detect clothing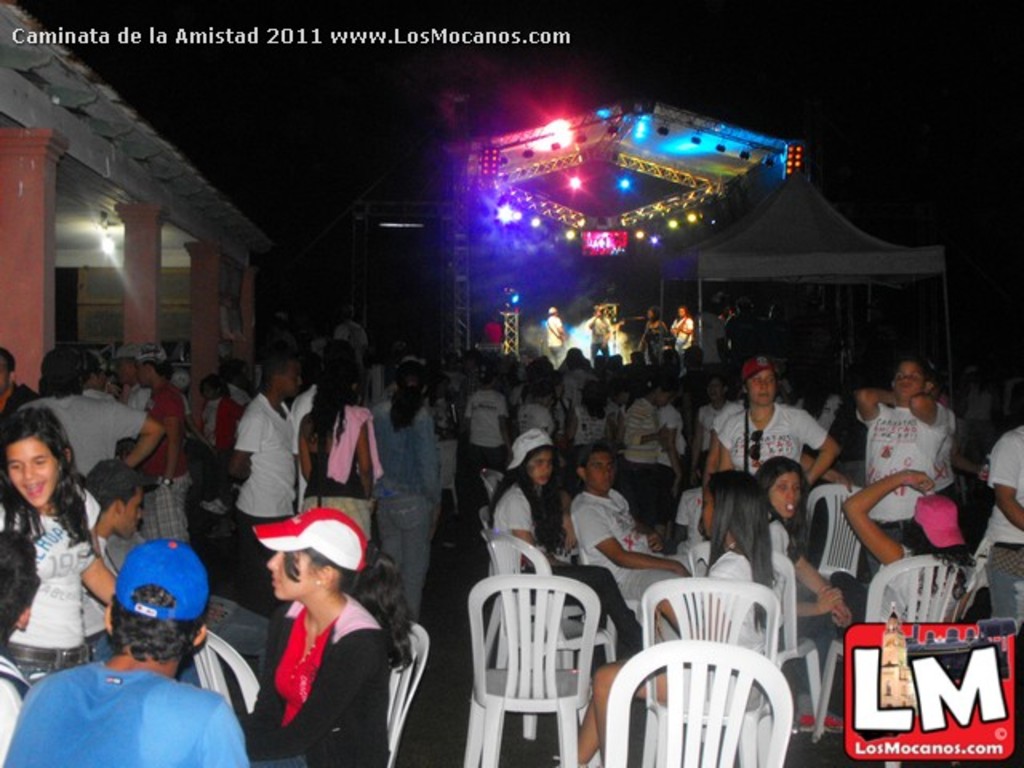
x1=22, y1=384, x2=144, y2=480
